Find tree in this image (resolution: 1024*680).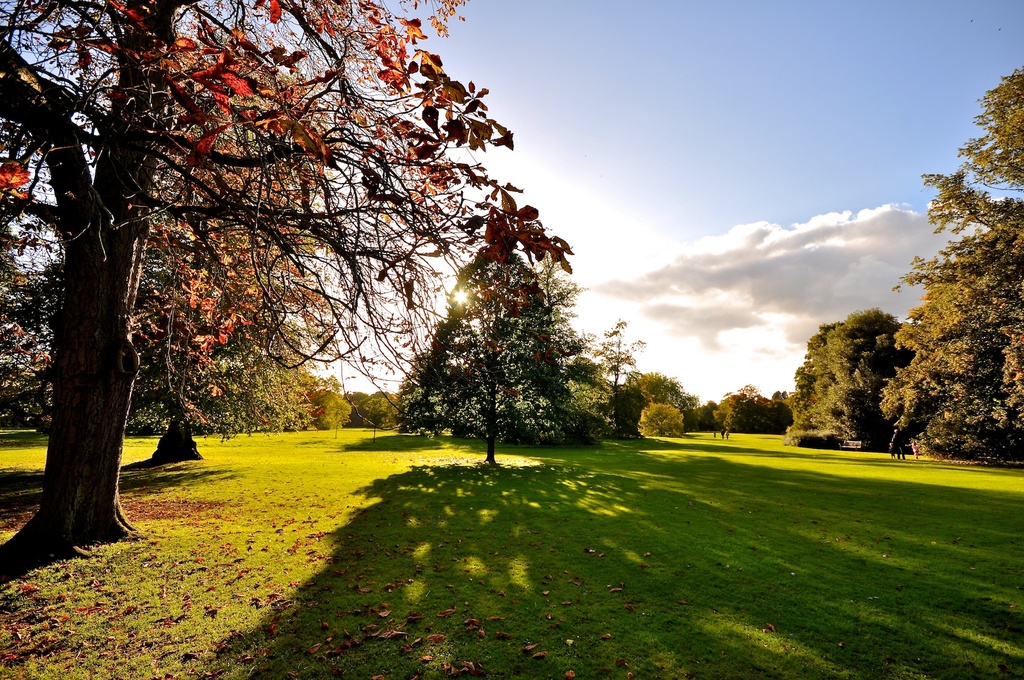
box=[621, 371, 699, 438].
